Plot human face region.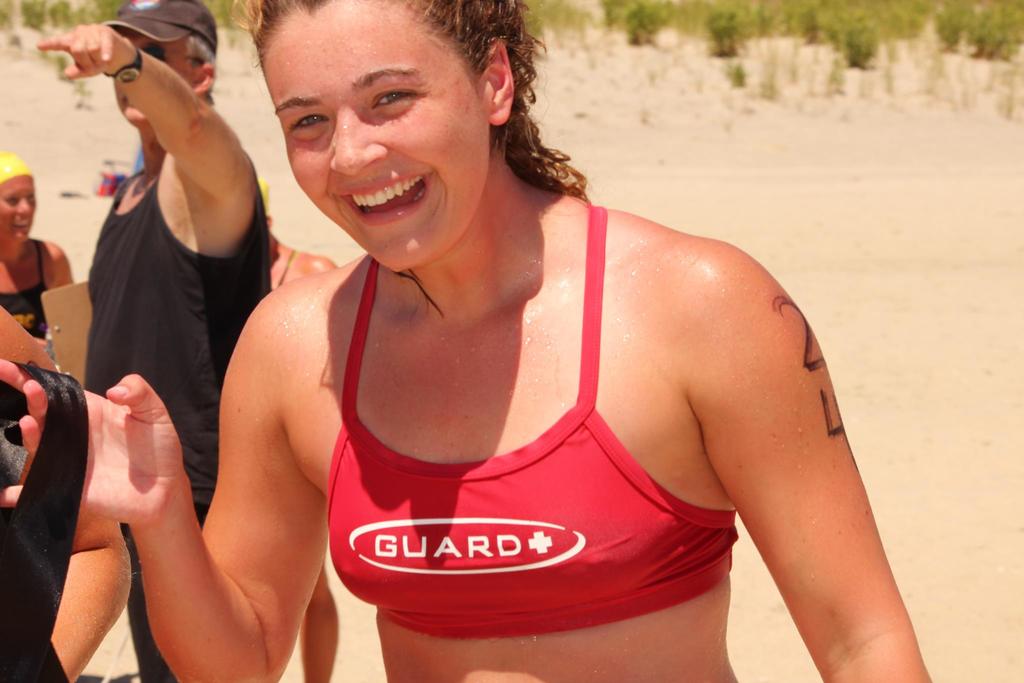
Plotted at 0,172,36,238.
